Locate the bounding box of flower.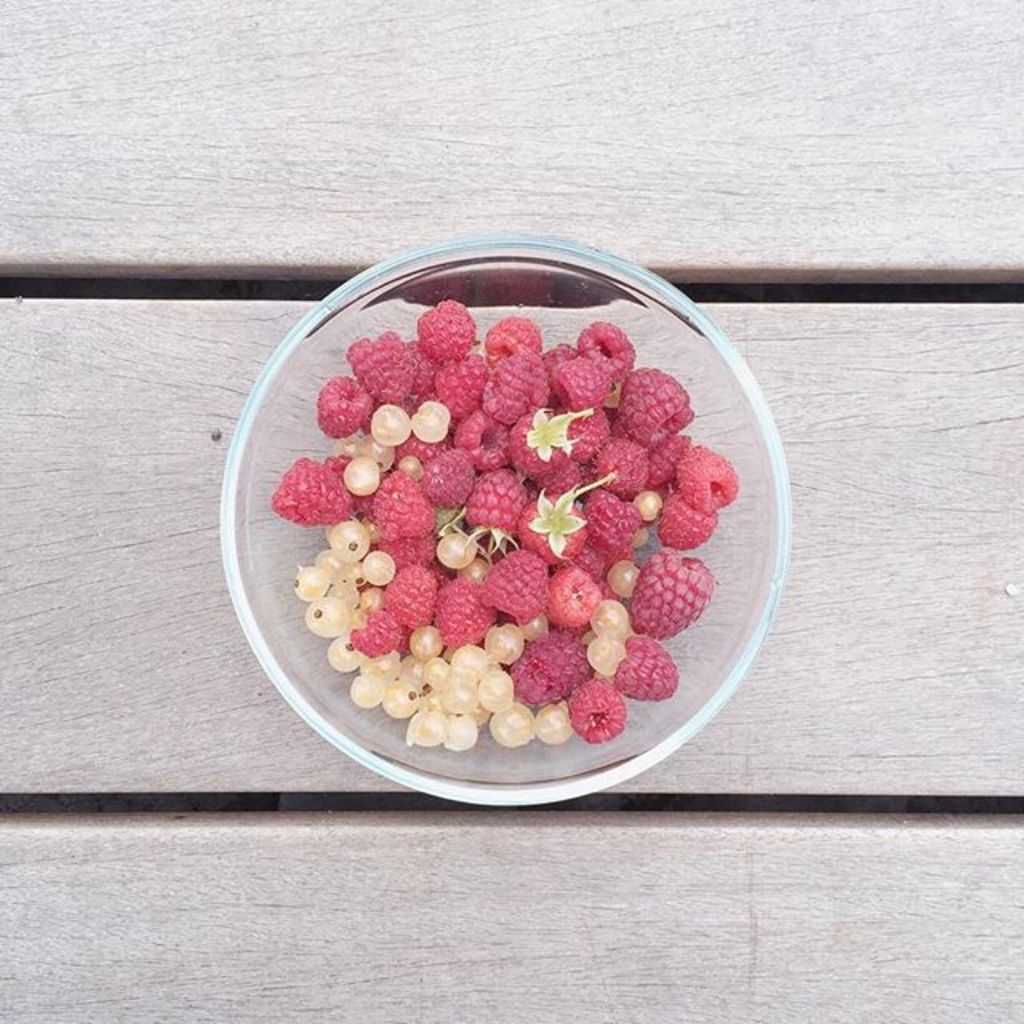
Bounding box: <box>528,488,578,562</box>.
